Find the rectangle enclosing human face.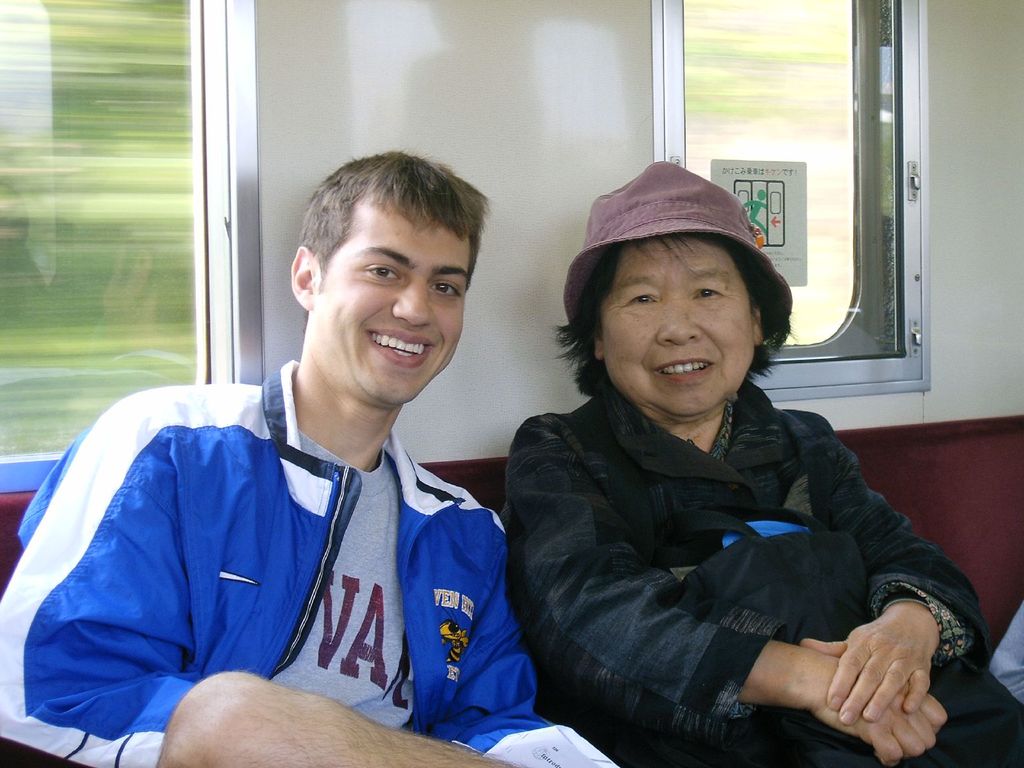
bbox=[599, 233, 753, 410].
